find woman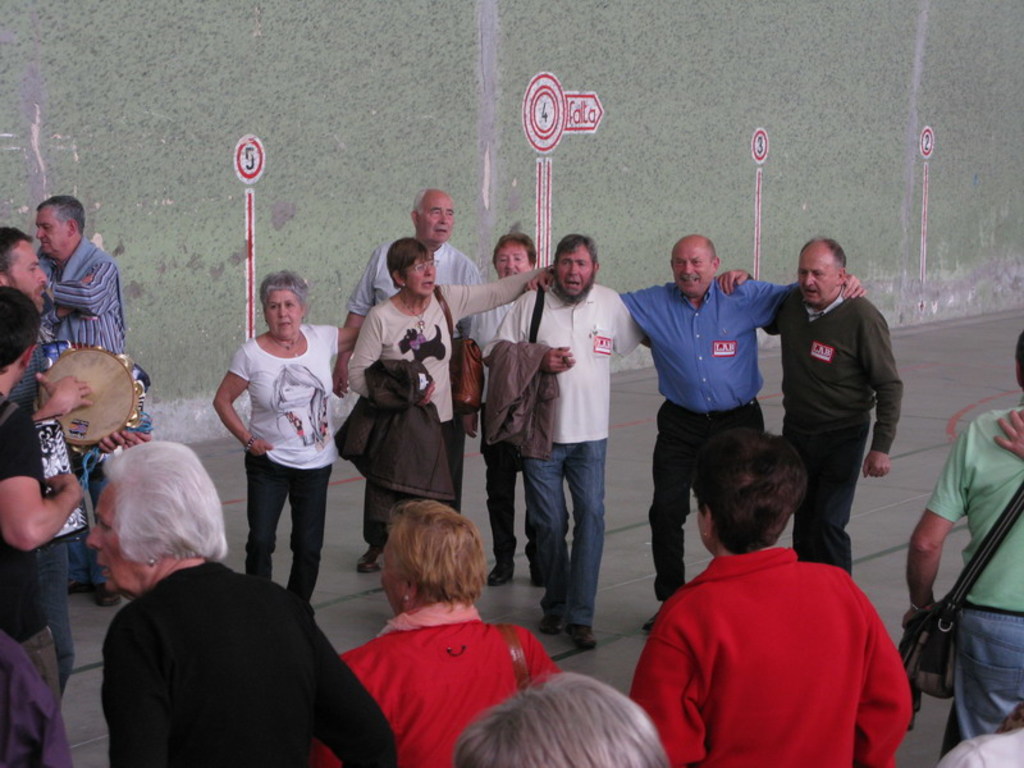
bbox=[465, 223, 556, 573]
